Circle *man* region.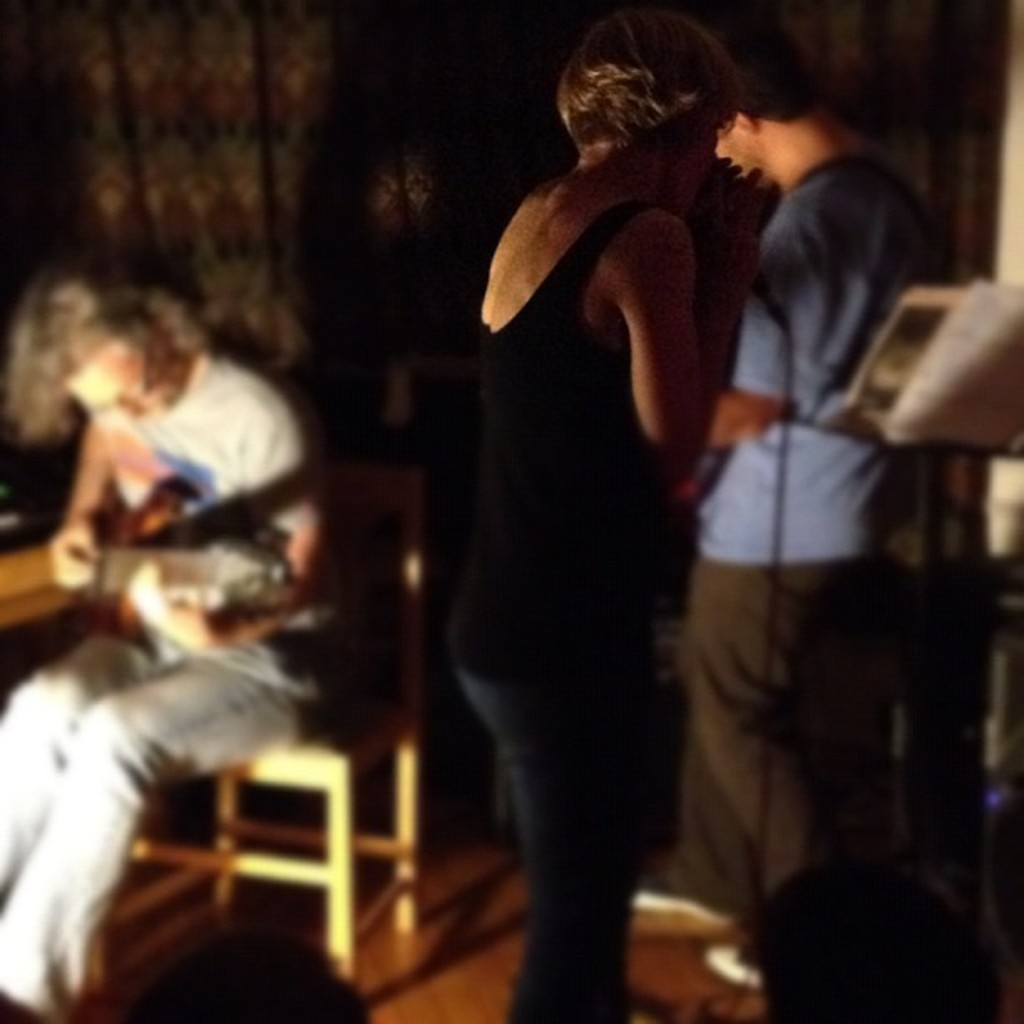
Region: box=[629, 45, 947, 1002].
